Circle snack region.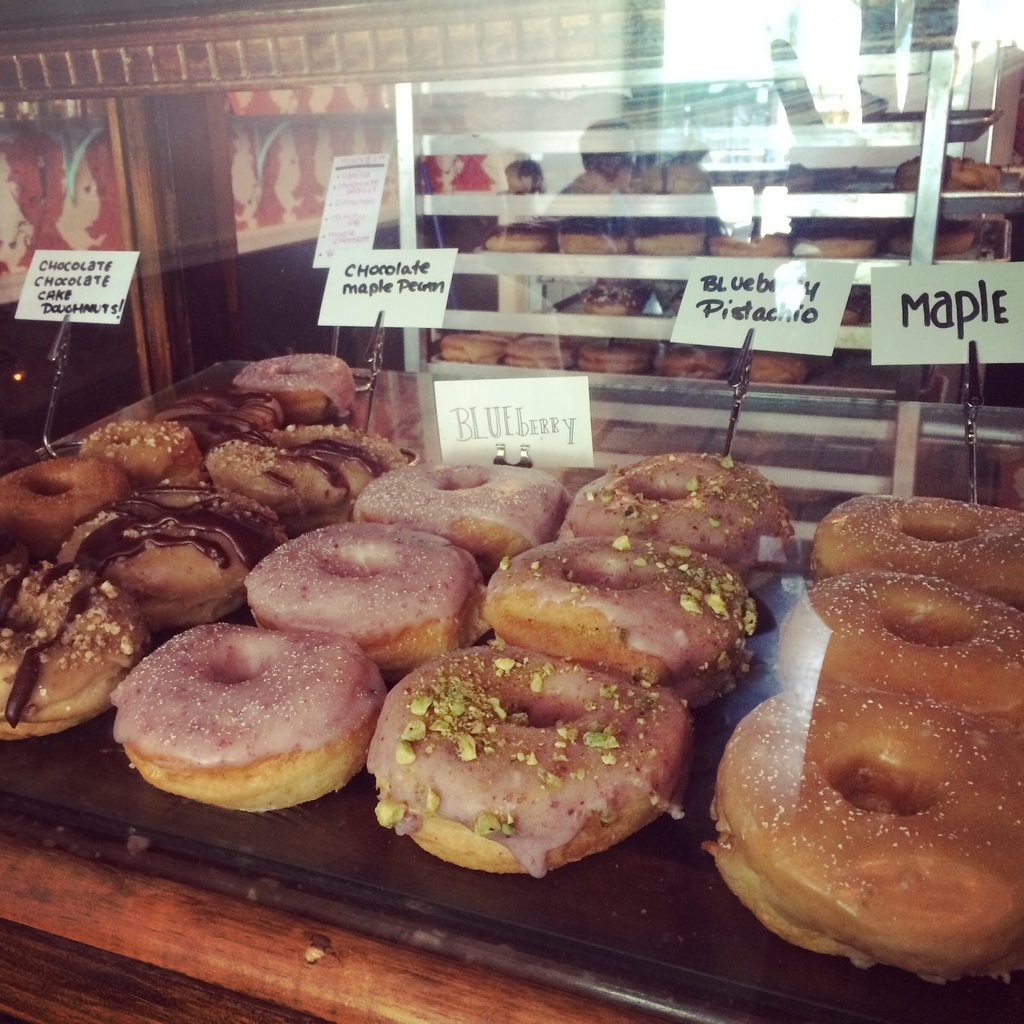
Region: <box>561,230,634,257</box>.
